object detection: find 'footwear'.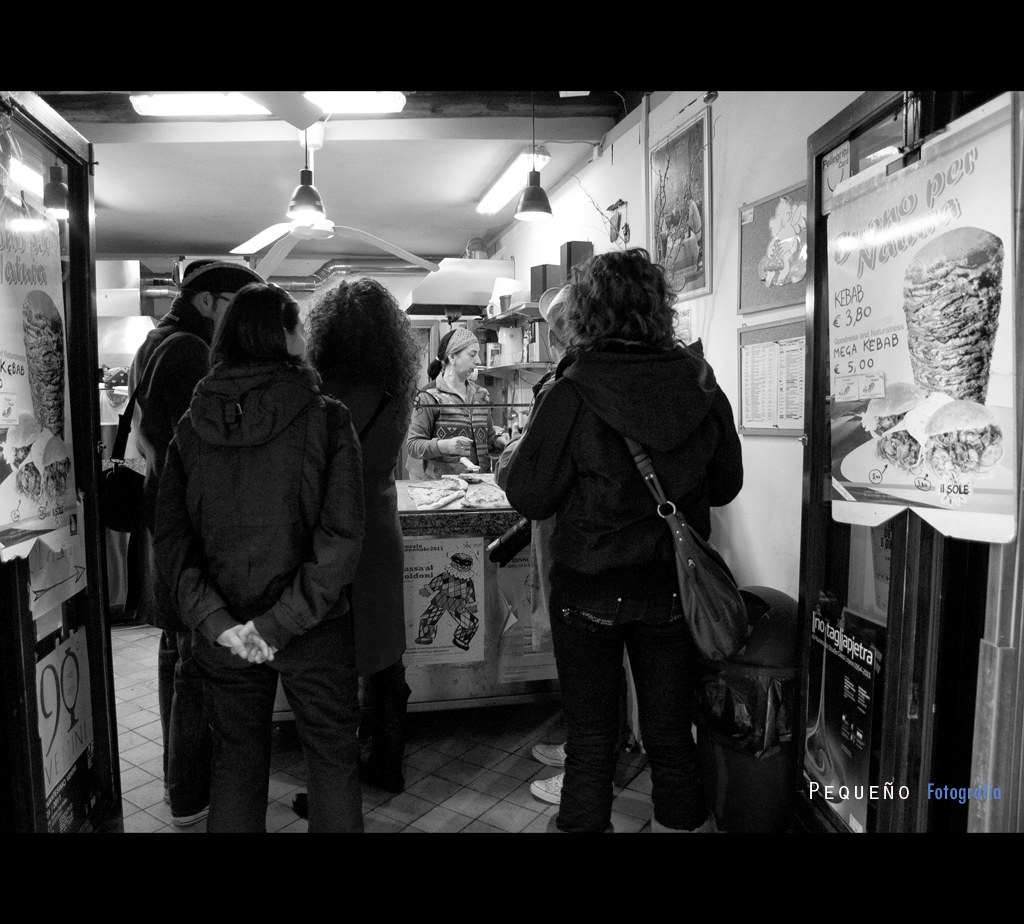
292 789 307 819.
